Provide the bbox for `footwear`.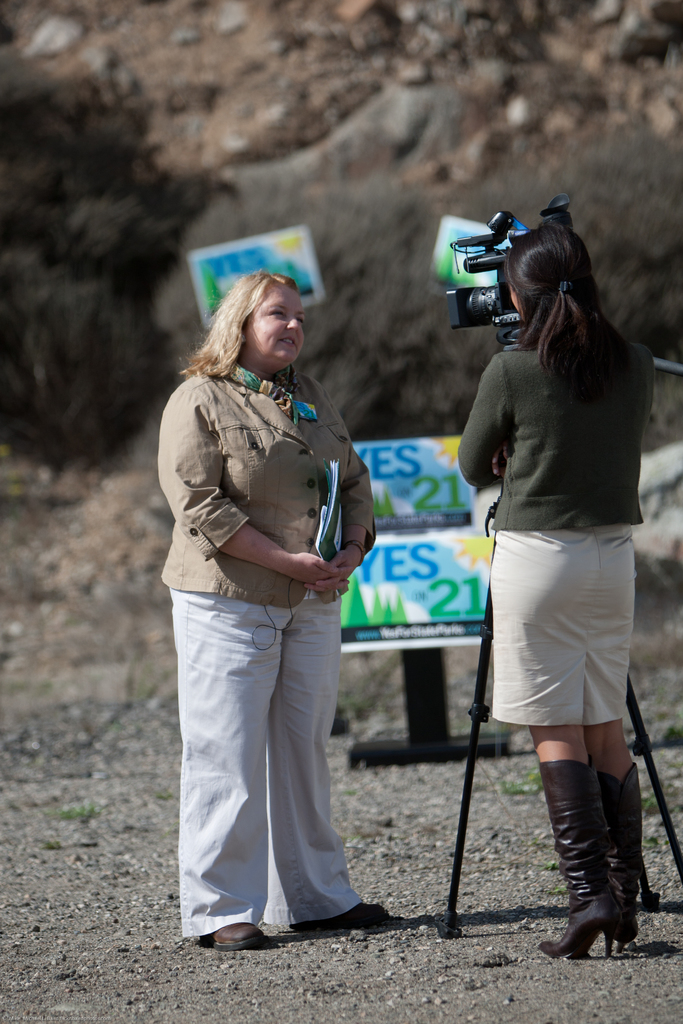
rect(198, 920, 264, 952).
